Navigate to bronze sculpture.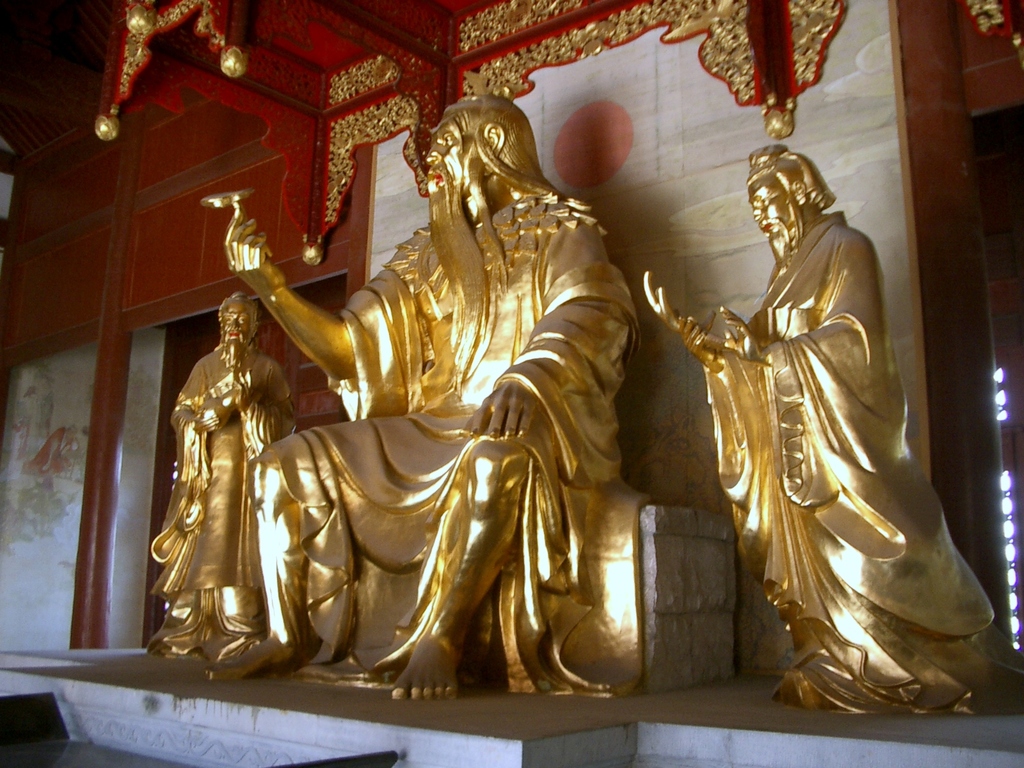
Navigation target: l=644, t=136, r=1002, b=706.
